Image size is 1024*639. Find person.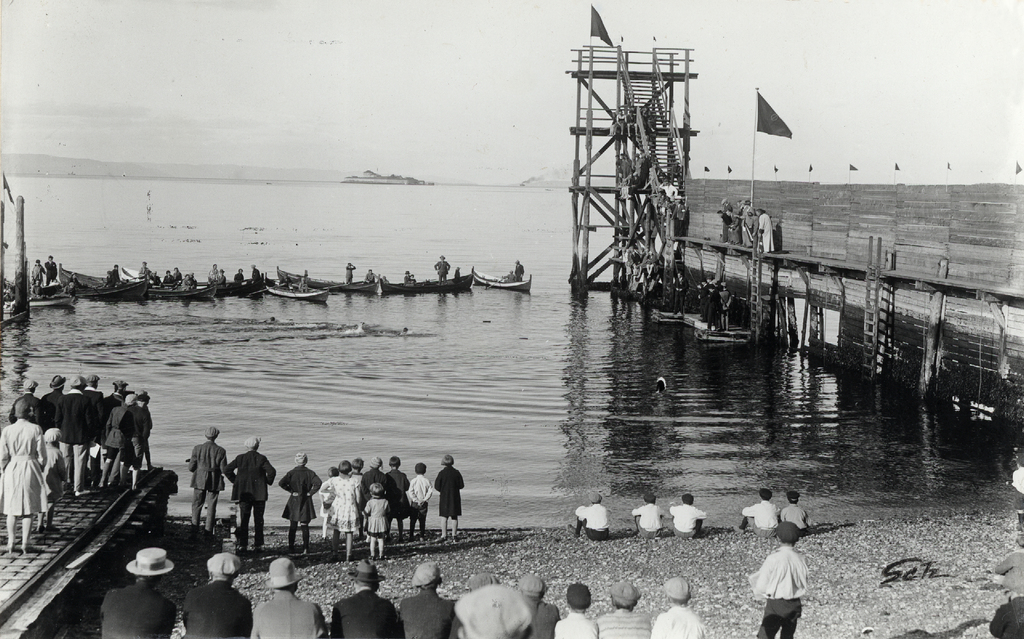
x1=180 y1=553 x2=252 y2=638.
